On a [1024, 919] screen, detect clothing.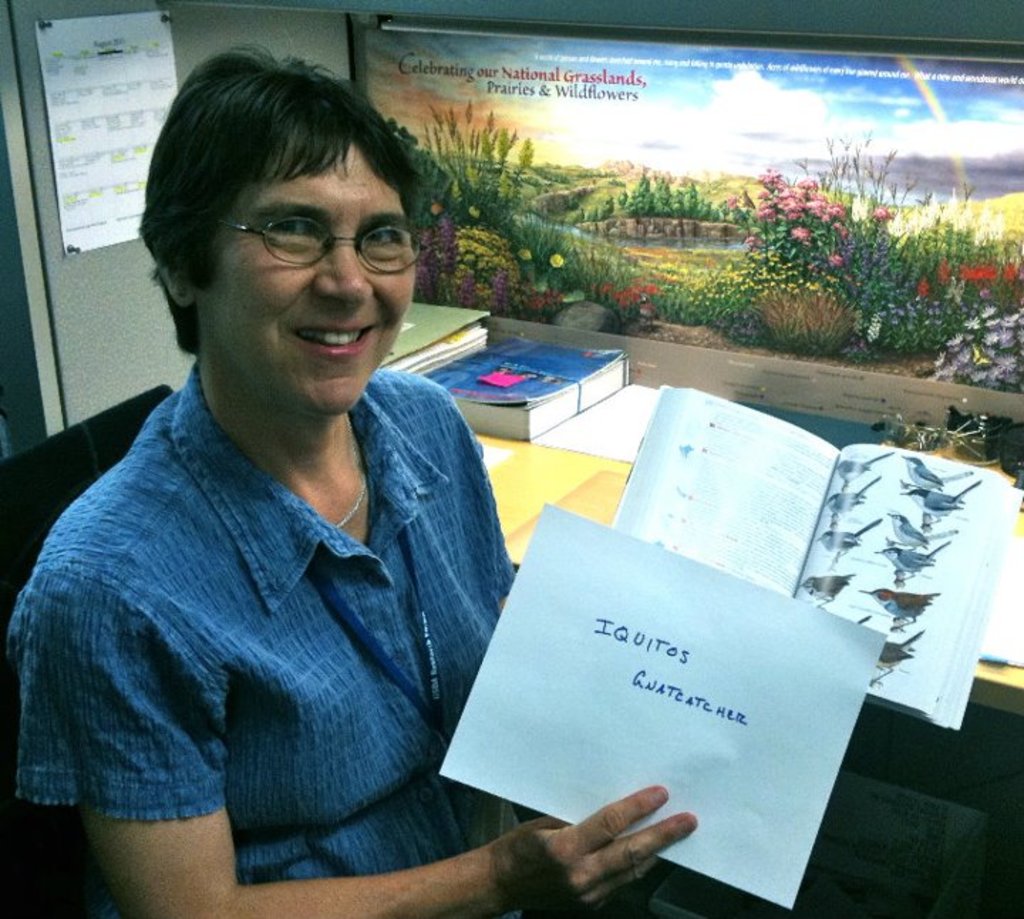
bbox=[43, 313, 523, 885].
